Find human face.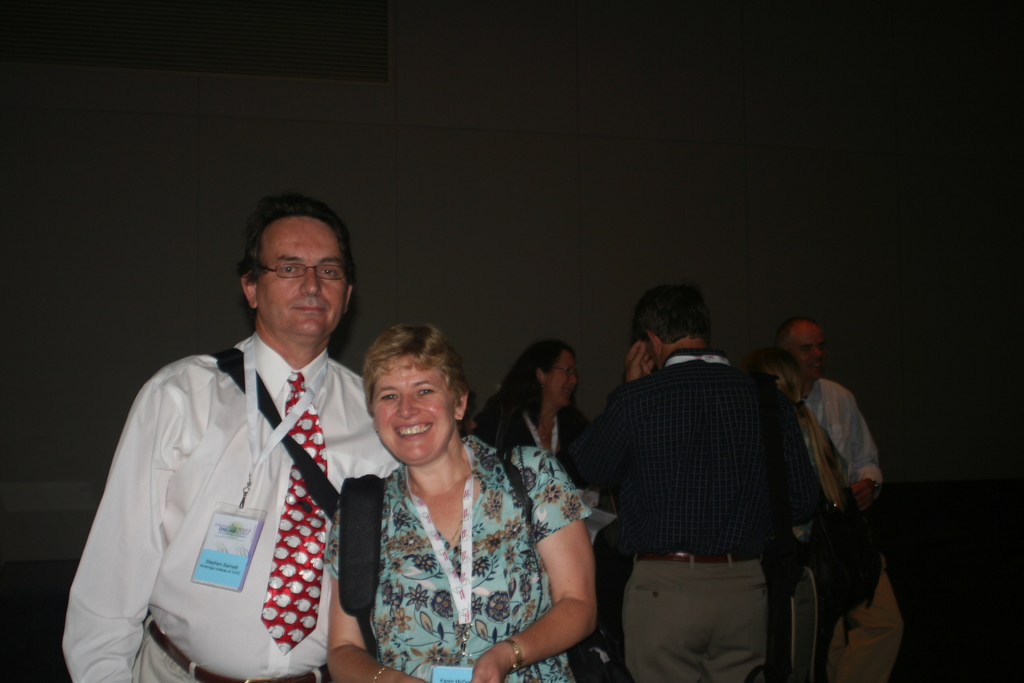
{"x1": 268, "y1": 224, "x2": 346, "y2": 333}.
